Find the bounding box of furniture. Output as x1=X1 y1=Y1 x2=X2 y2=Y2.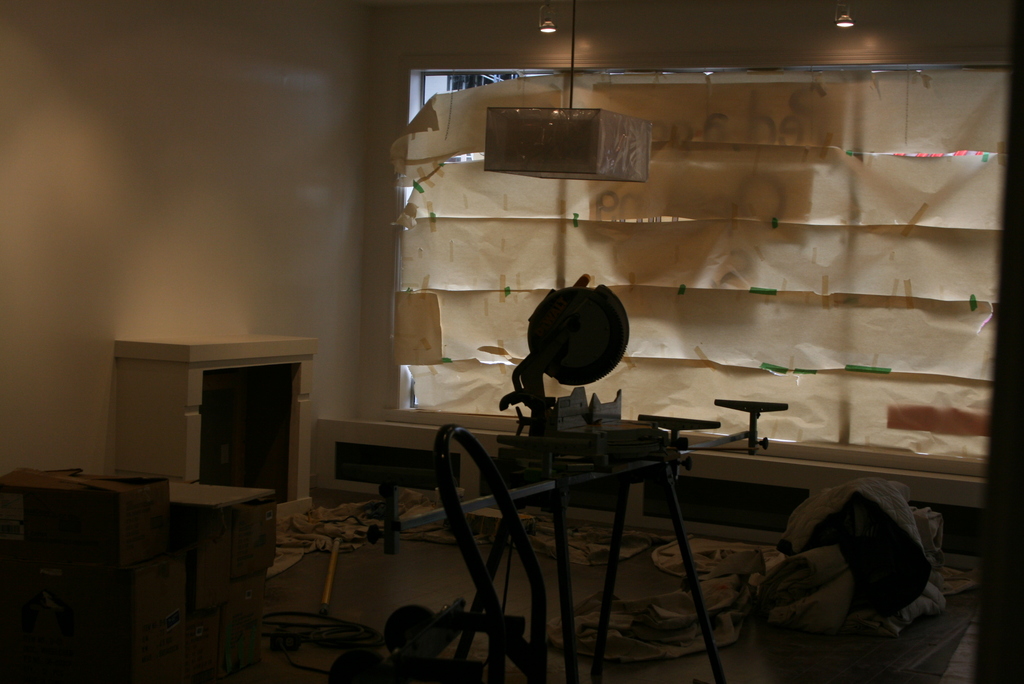
x1=0 y1=464 x2=278 y2=683.
